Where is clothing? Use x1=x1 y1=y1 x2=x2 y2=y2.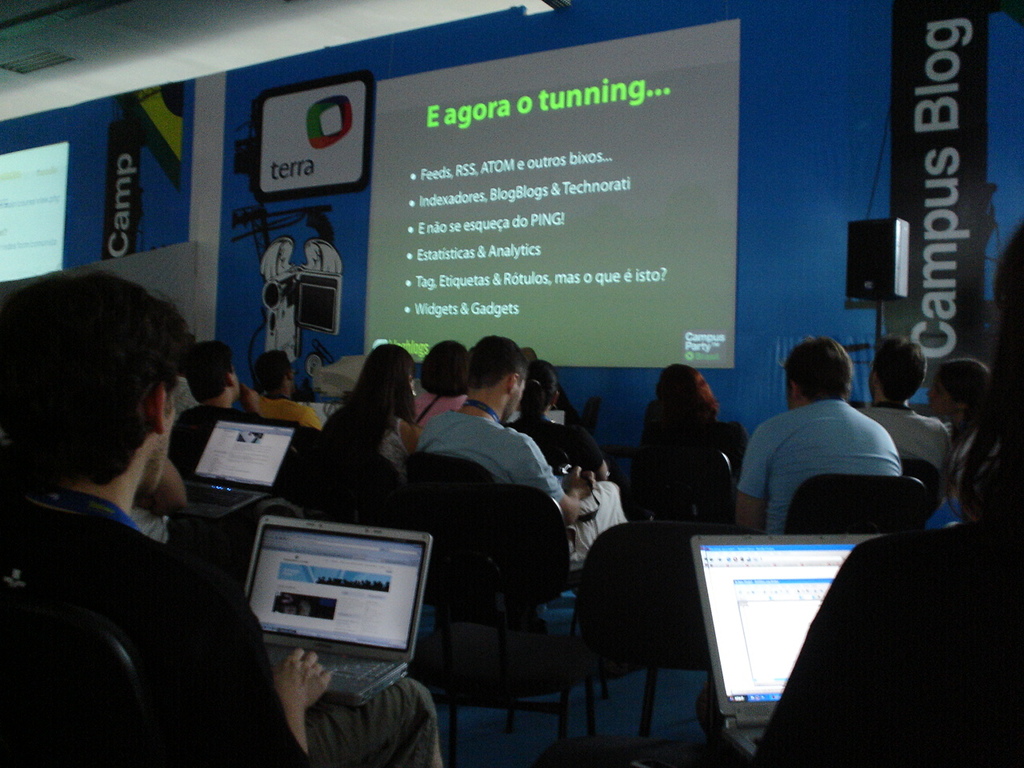
x1=410 y1=401 x2=570 y2=530.
